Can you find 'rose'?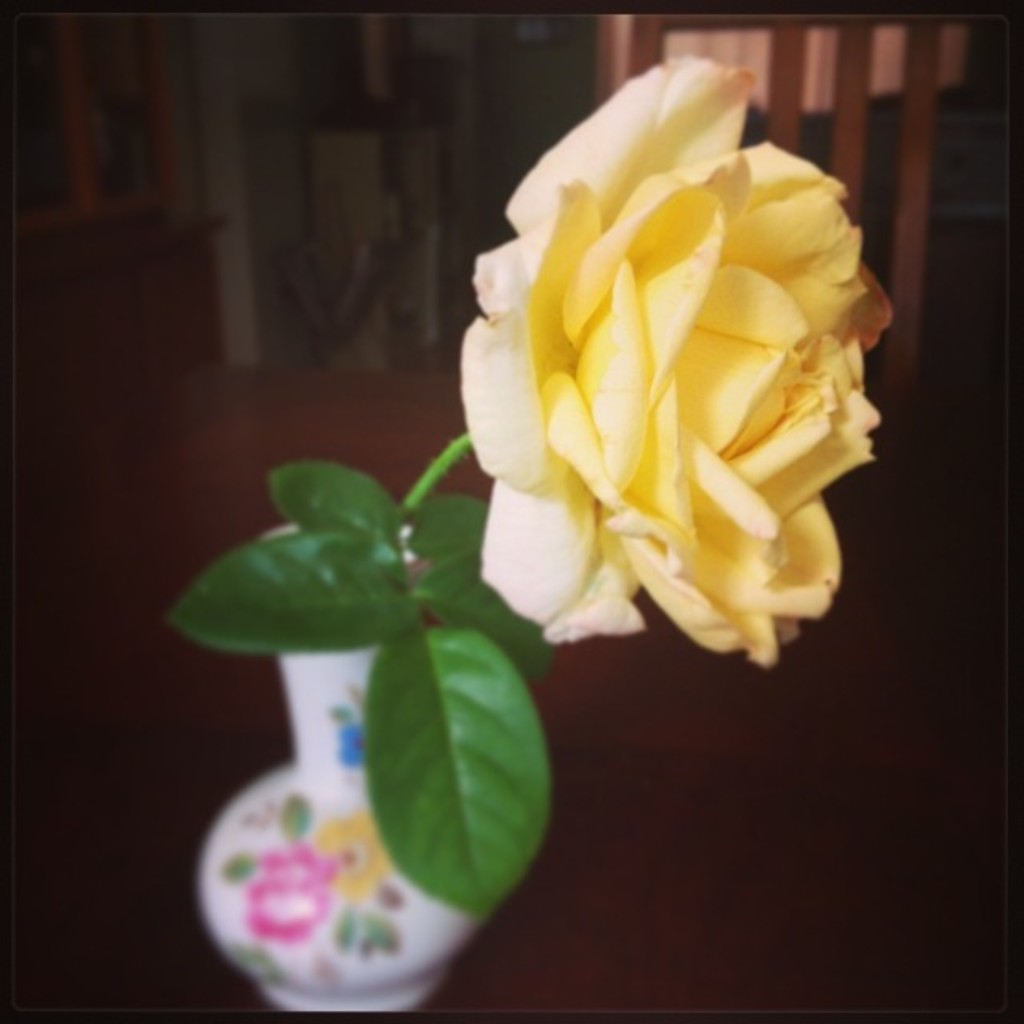
Yes, bounding box: x1=451, y1=58, x2=883, y2=674.
